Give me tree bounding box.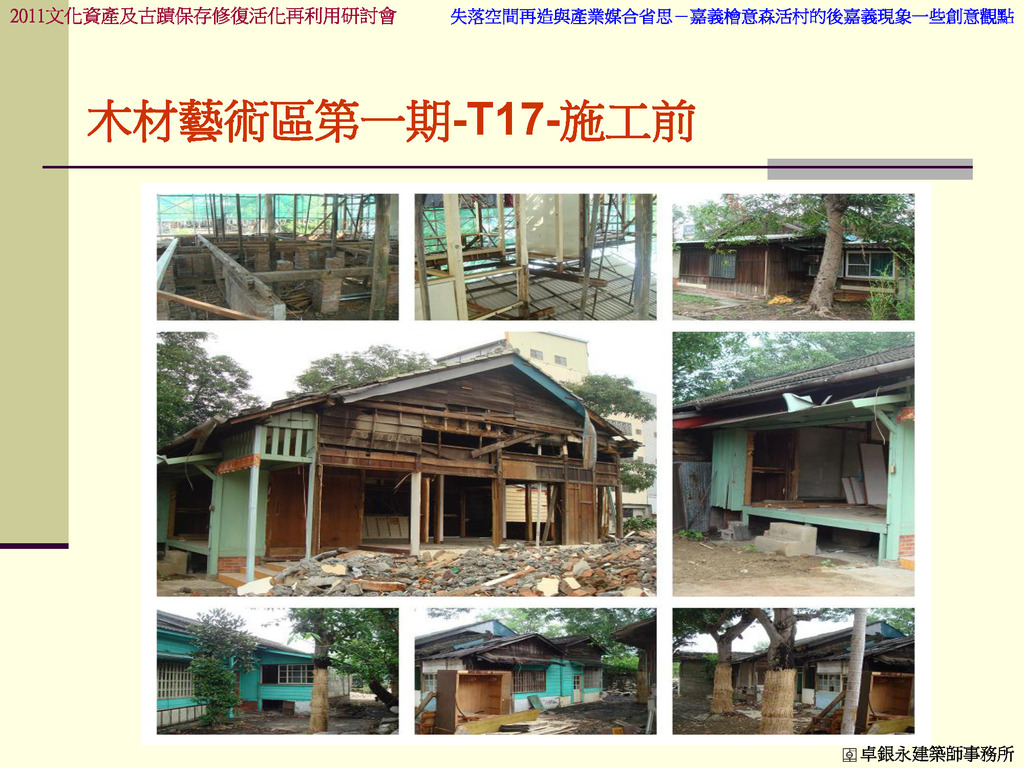
x1=616, y1=449, x2=660, y2=500.
